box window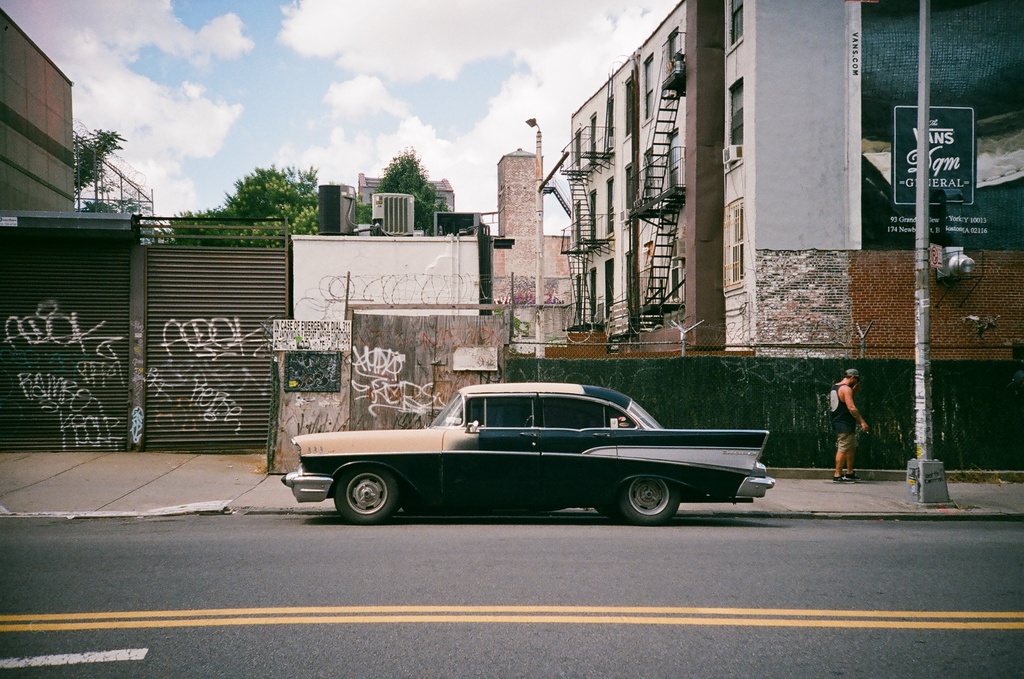
<bbox>576, 198, 586, 248</bbox>
